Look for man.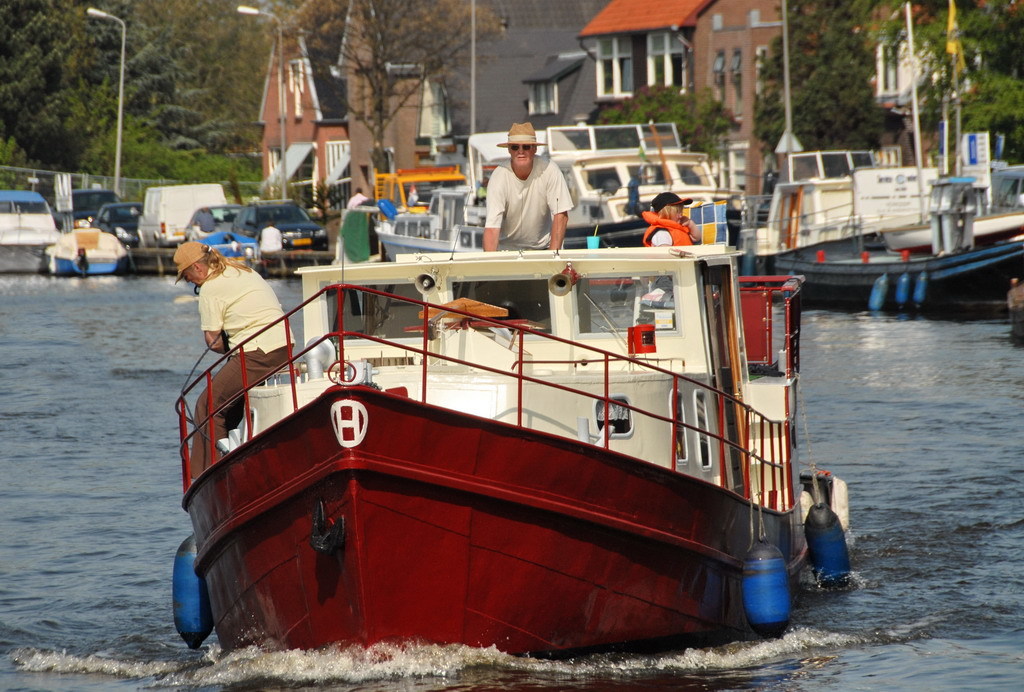
Found: region(478, 129, 597, 243).
